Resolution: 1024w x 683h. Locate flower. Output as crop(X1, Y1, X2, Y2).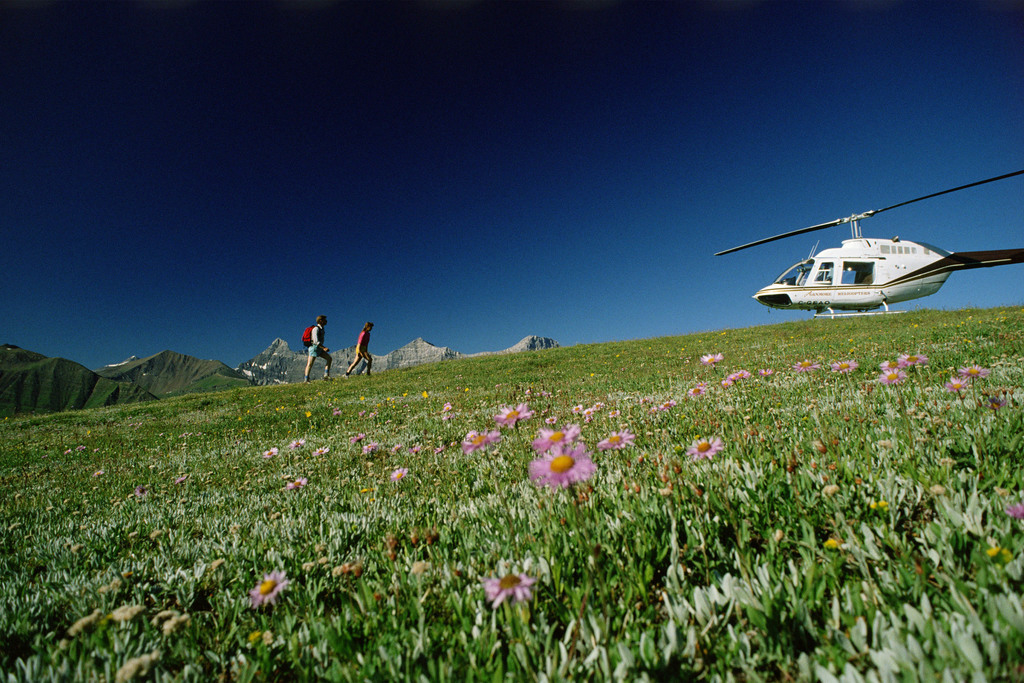
crop(689, 434, 719, 459).
